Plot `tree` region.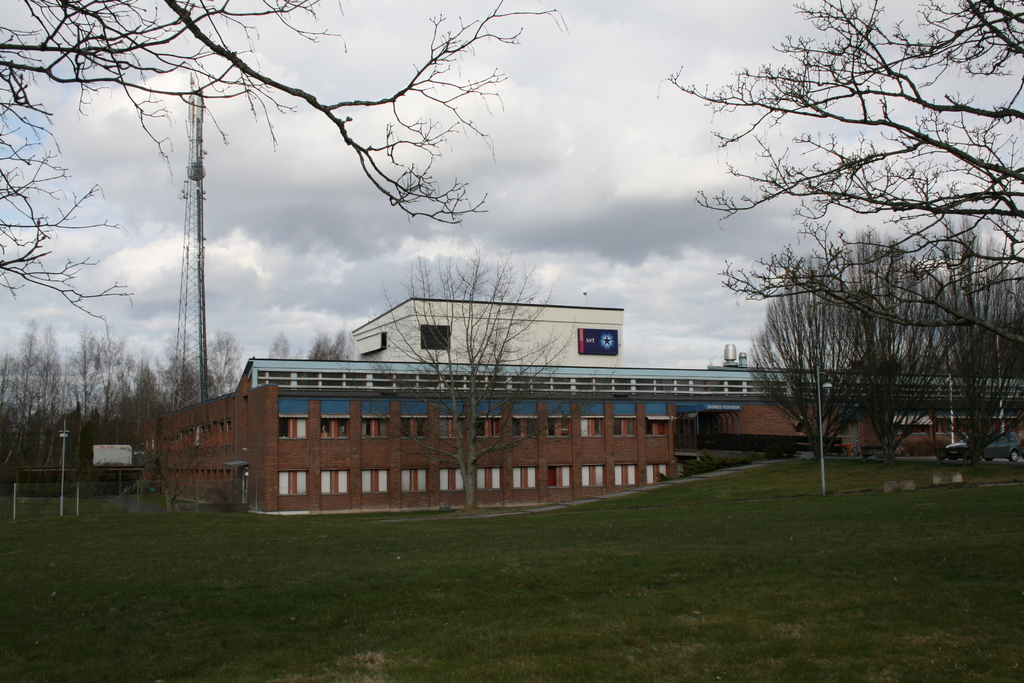
Plotted at rect(0, 0, 560, 342).
